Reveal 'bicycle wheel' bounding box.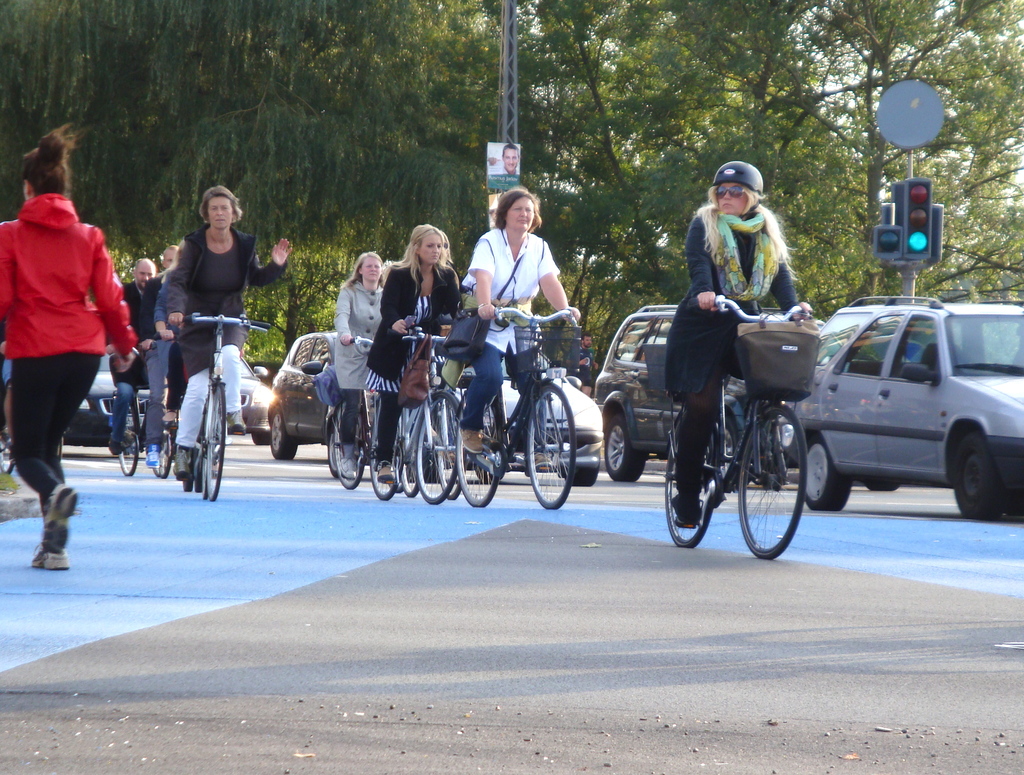
Revealed: bbox(333, 402, 367, 493).
